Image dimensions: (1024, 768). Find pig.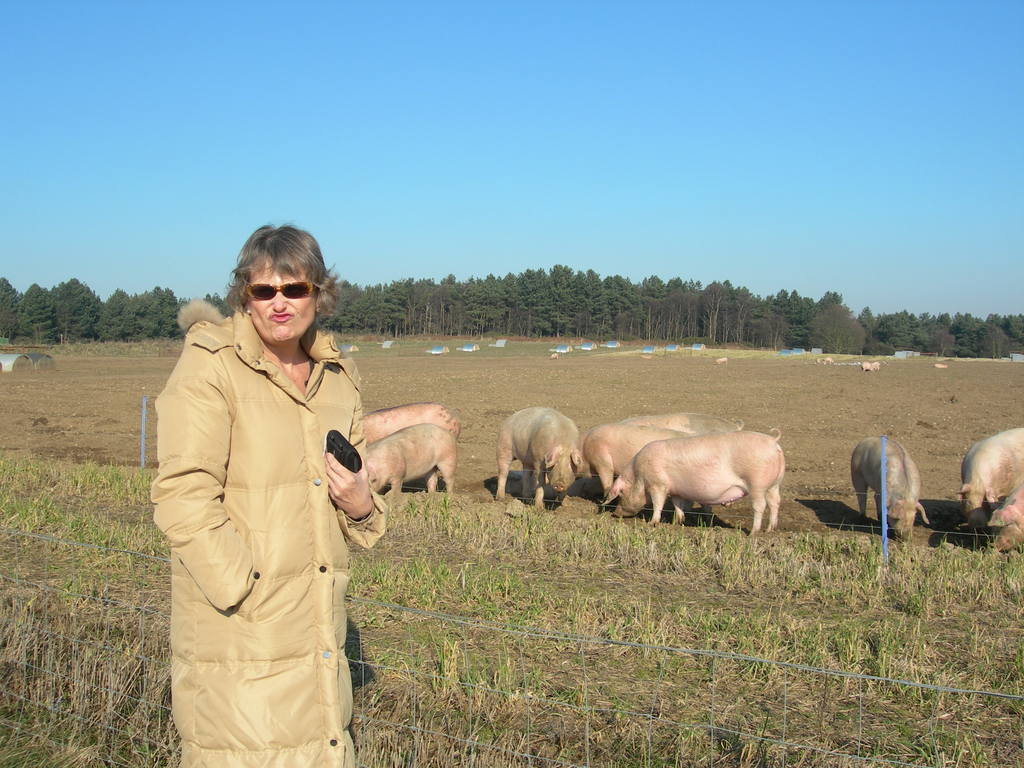
493/405/582/507.
